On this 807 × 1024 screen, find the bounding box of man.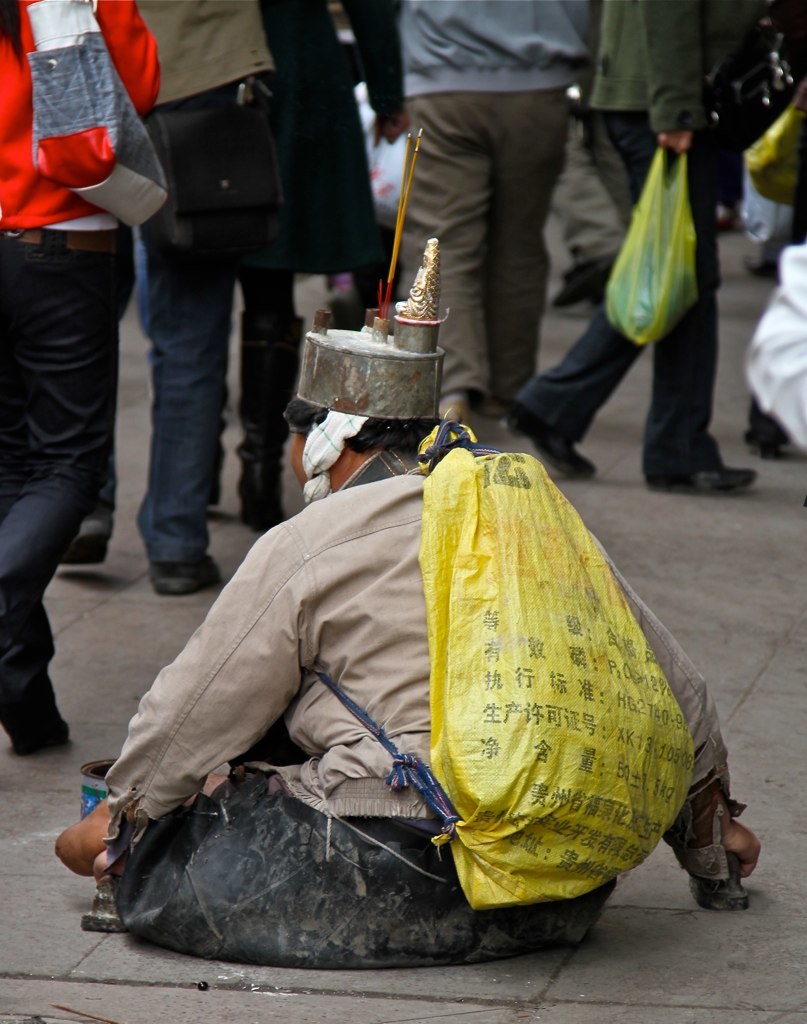
Bounding box: 64 240 695 962.
